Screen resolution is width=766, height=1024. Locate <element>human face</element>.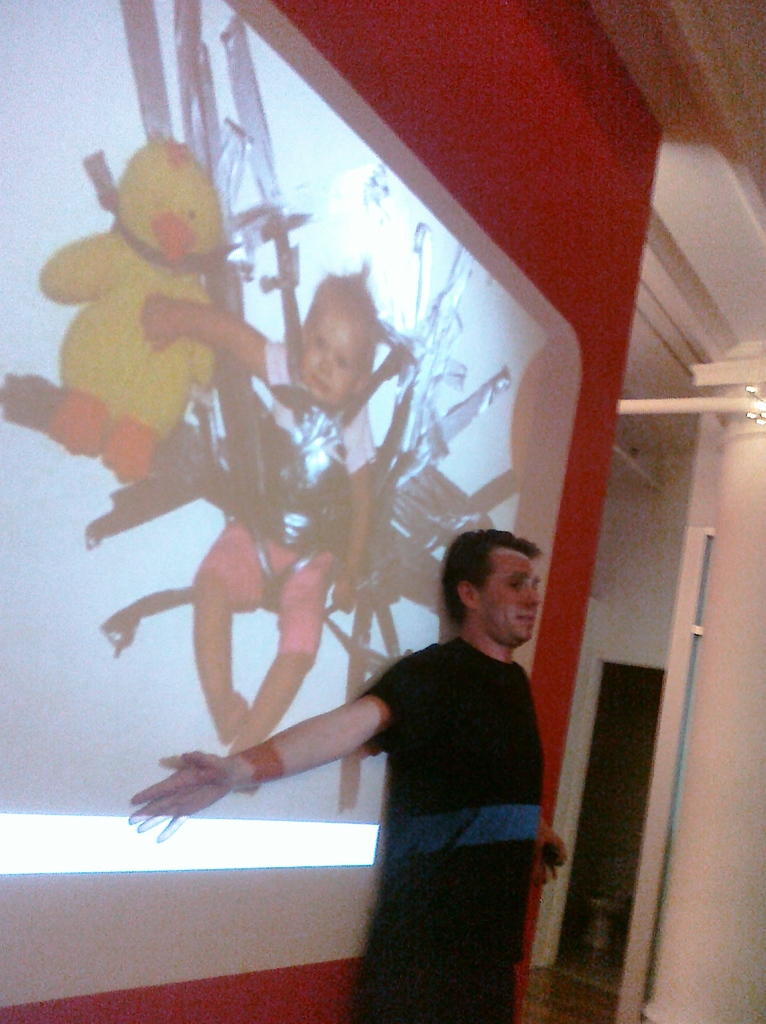
crop(482, 556, 545, 642).
